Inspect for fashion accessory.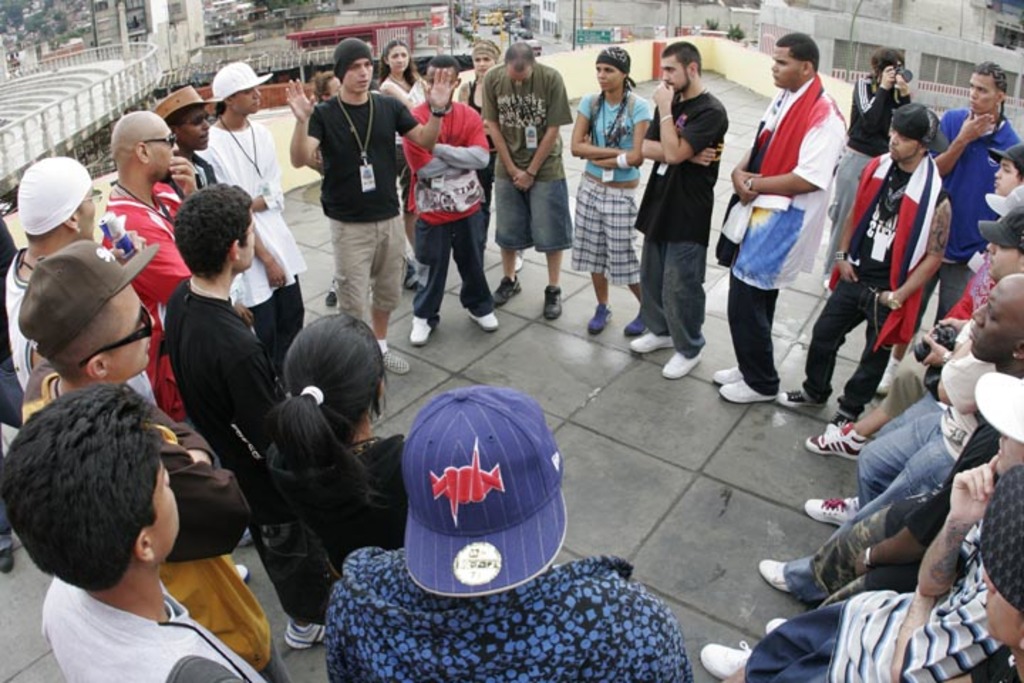
Inspection: crop(767, 618, 784, 633).
